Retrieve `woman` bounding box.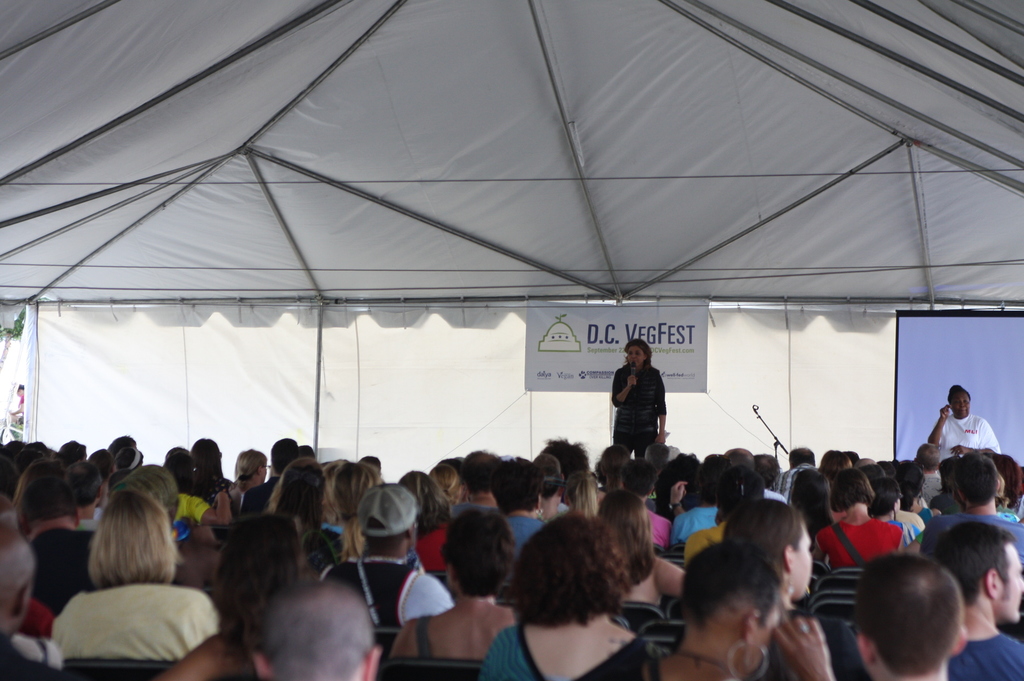
Bounding box: pyautogui.locateOnScreen(611, 337, 670, 457).
